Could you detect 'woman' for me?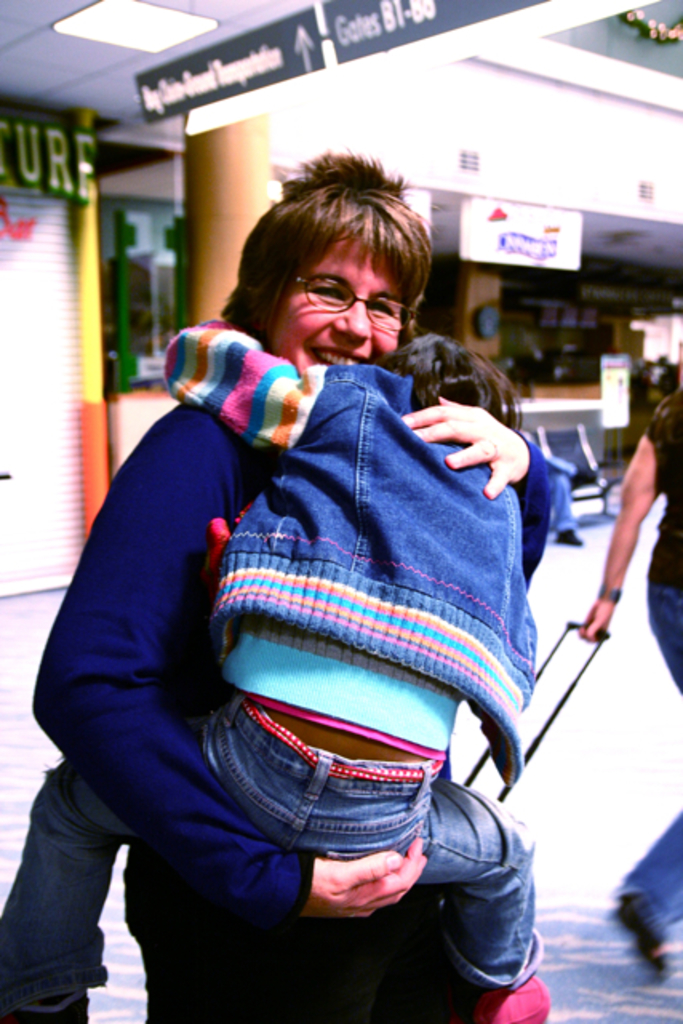
Detection result: [x1=35, y1=182, x2=465, y2=1022].
